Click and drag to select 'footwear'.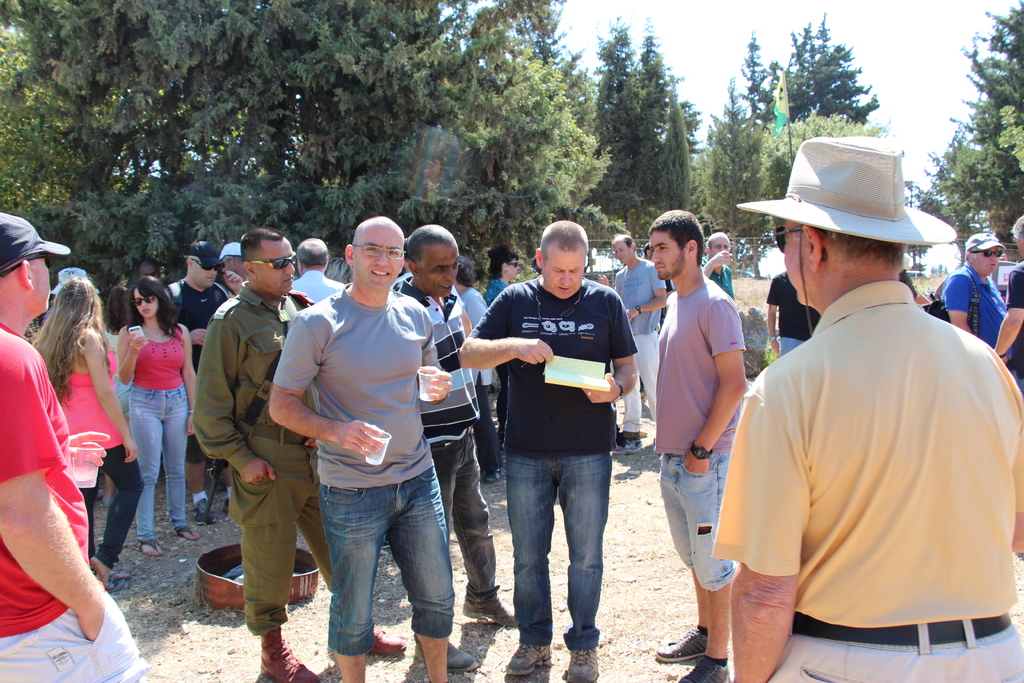
Selection: (196,500,216,528).
